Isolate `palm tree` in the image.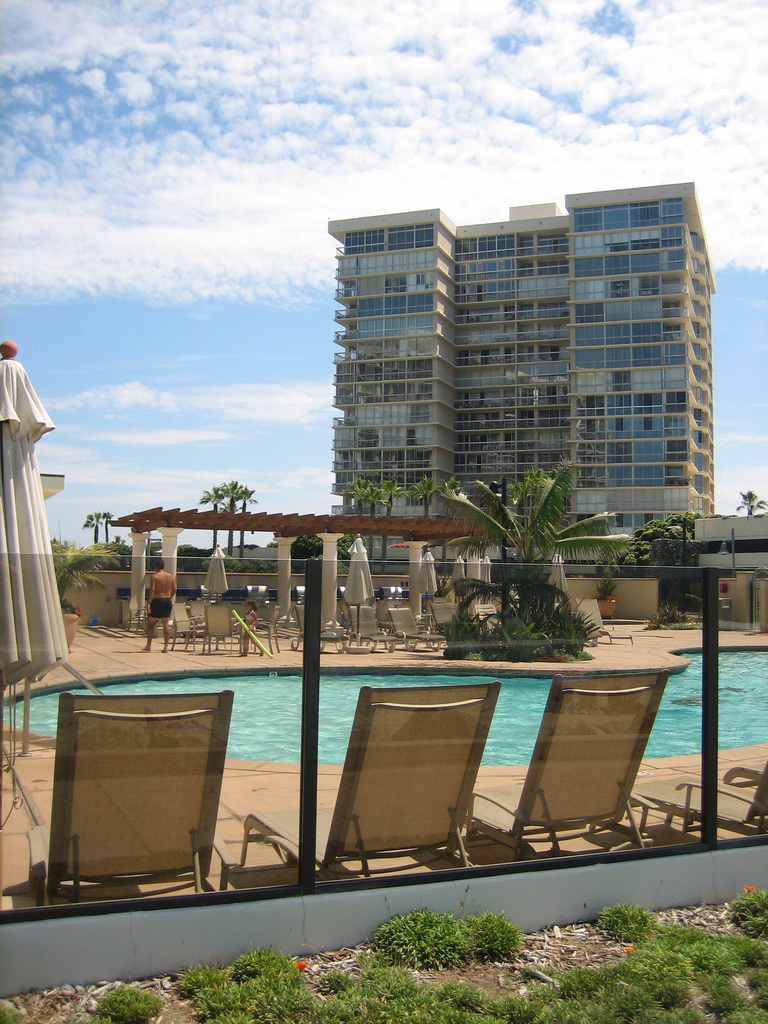
Isolated region: left=451, top=461, right=595, bottom=624.
